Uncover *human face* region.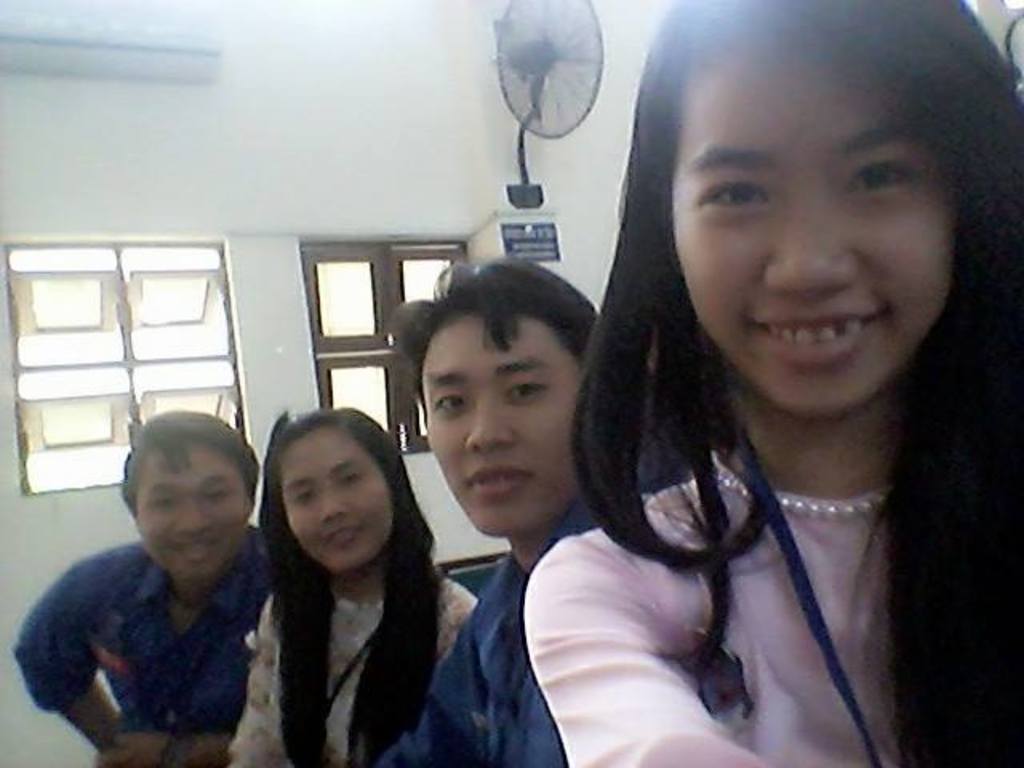
Uncovered: (left=674, top=46, right=957, bottom=411).
